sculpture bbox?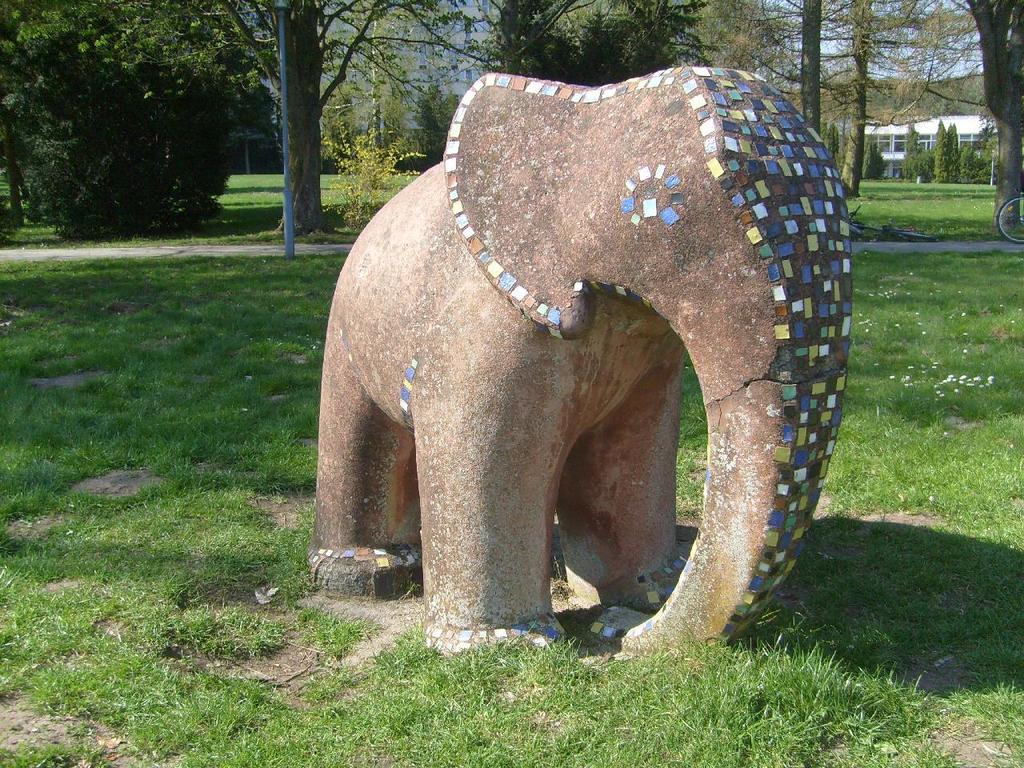
<region>345, 112, 849, 701</region>
